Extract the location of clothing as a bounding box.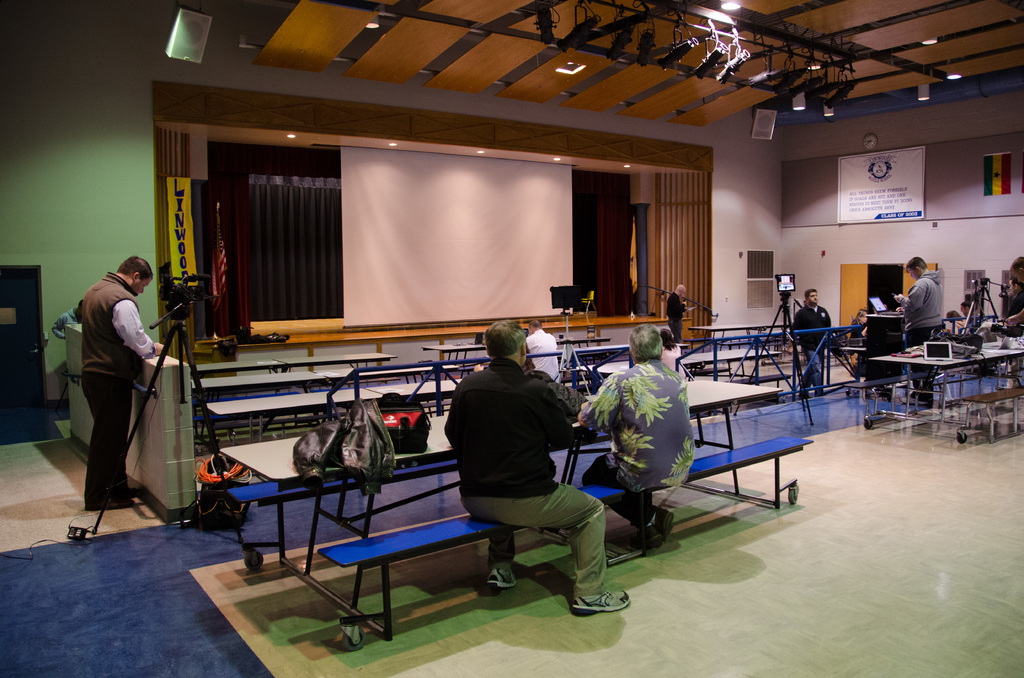
(x1=900, y1=269, x2=942, y2=401).
